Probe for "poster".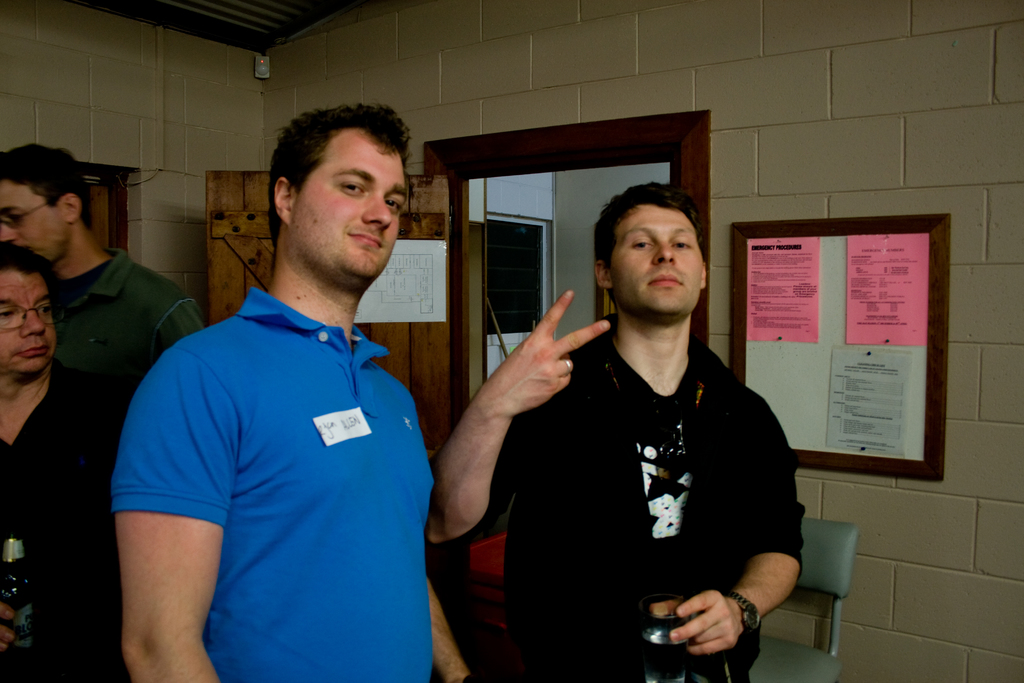
Probe result: locate(746, 236, 819, 342).
